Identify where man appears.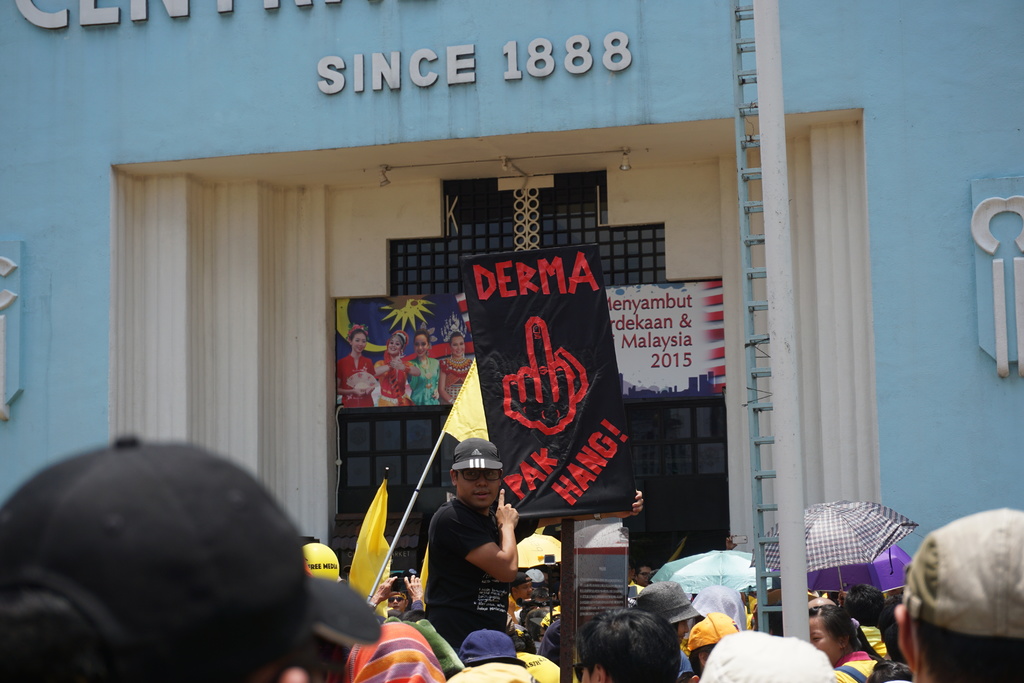
Appears at box=[631, 562, 656, 591].
